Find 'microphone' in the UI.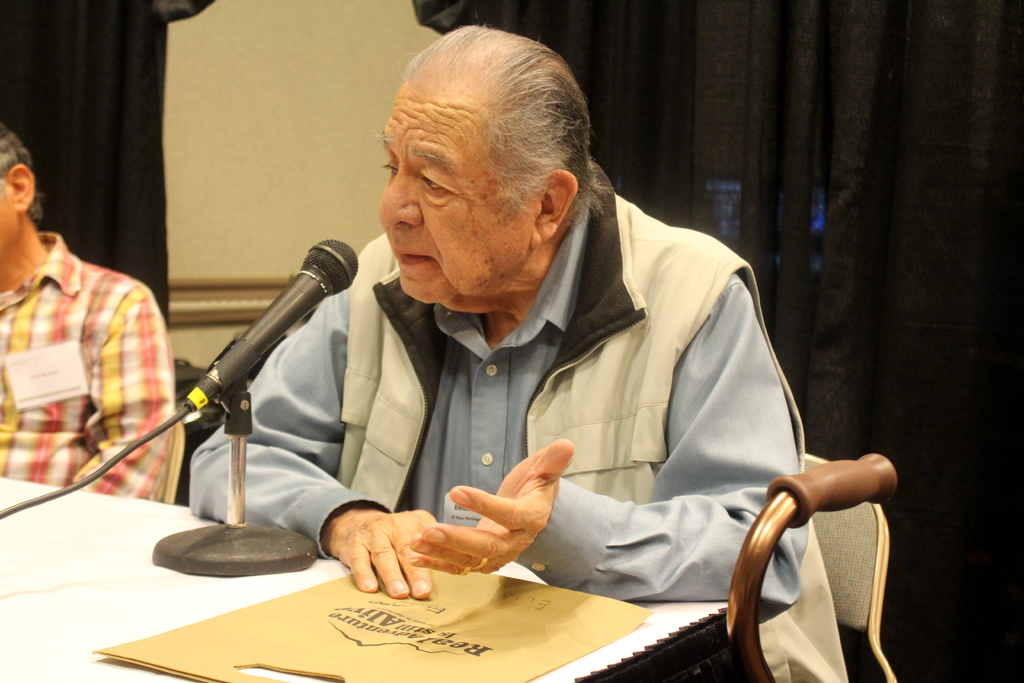
UI element at 175,235,360,418.
